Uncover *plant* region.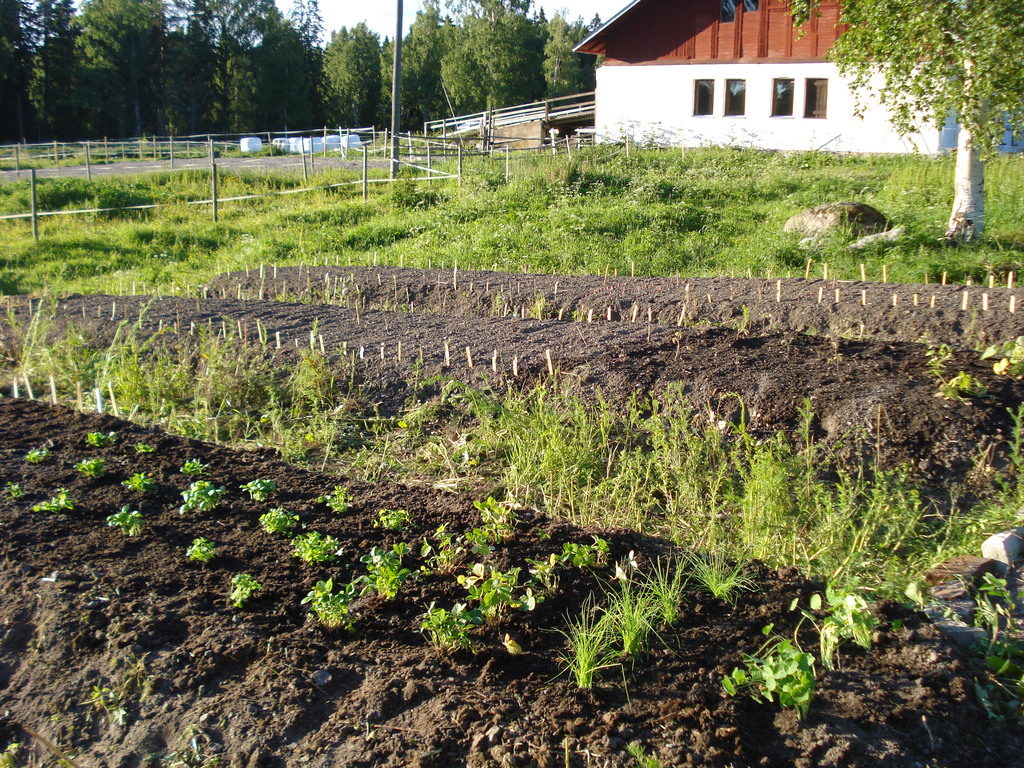
Uncovered: (left=179, top=475, right=226, bottom=516).
